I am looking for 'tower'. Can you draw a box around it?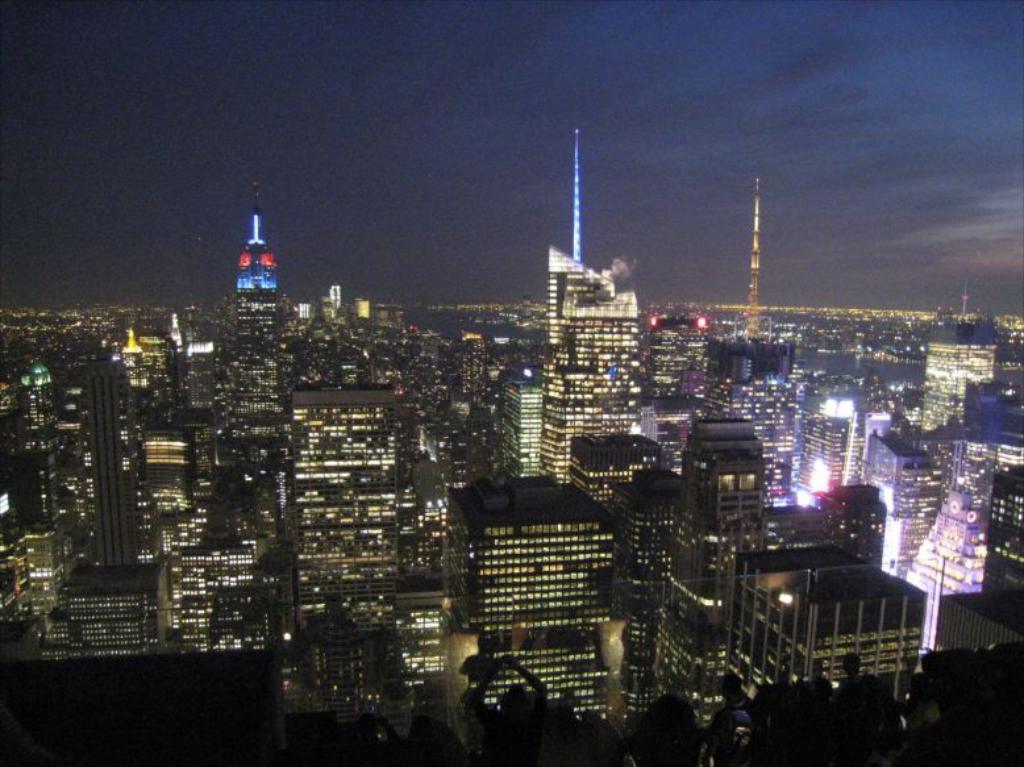
Sure, the bounding box is [left=724, top=554, right=906, bottom=738].
